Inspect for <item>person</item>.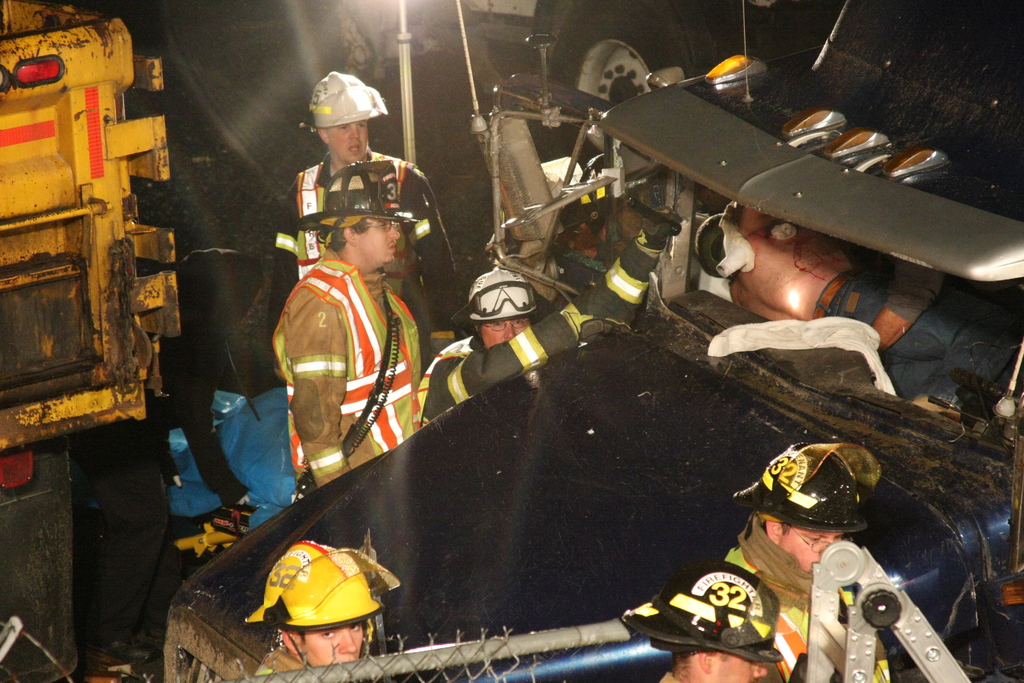
Inspection: pyautogui.locateOnScreen(618, 563, 785, 682).
